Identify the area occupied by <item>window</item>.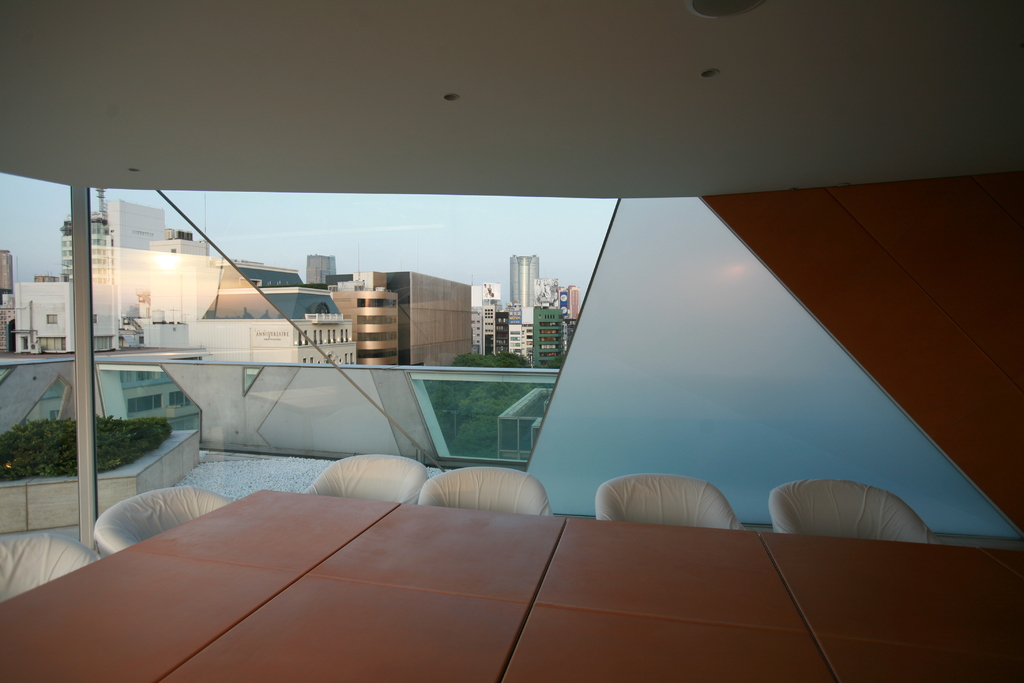
Area: (left=301, top=352, right=356, bottom=370).
